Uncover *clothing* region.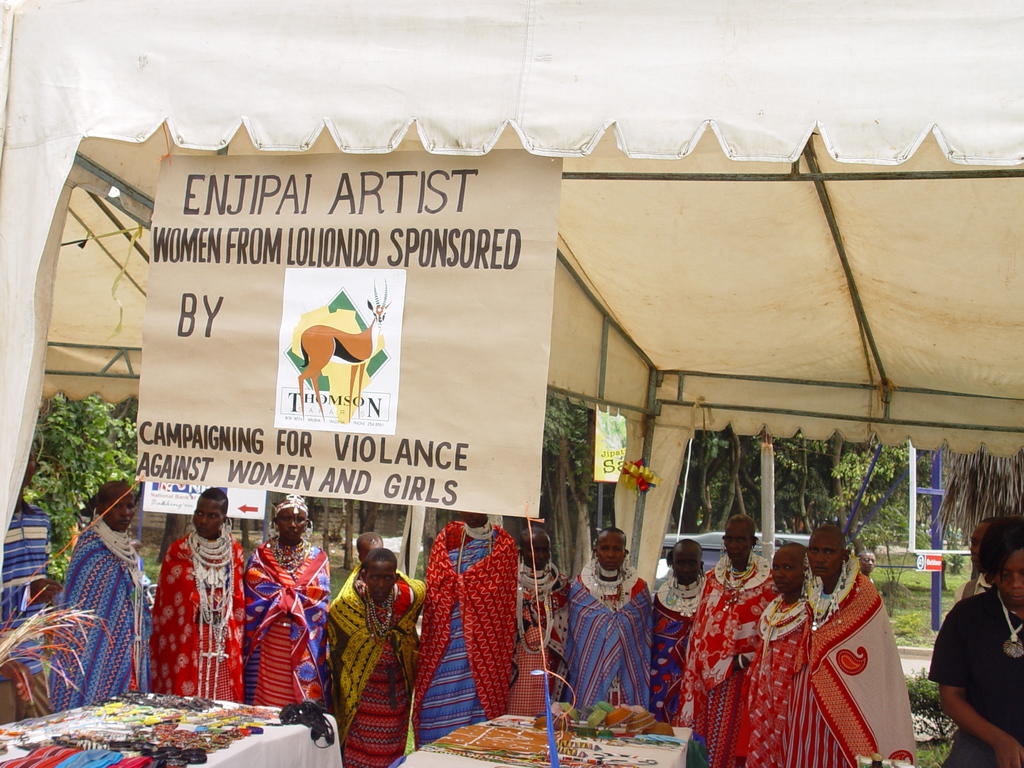
Uncovered: bbox=(566, 559, 652, 710).
